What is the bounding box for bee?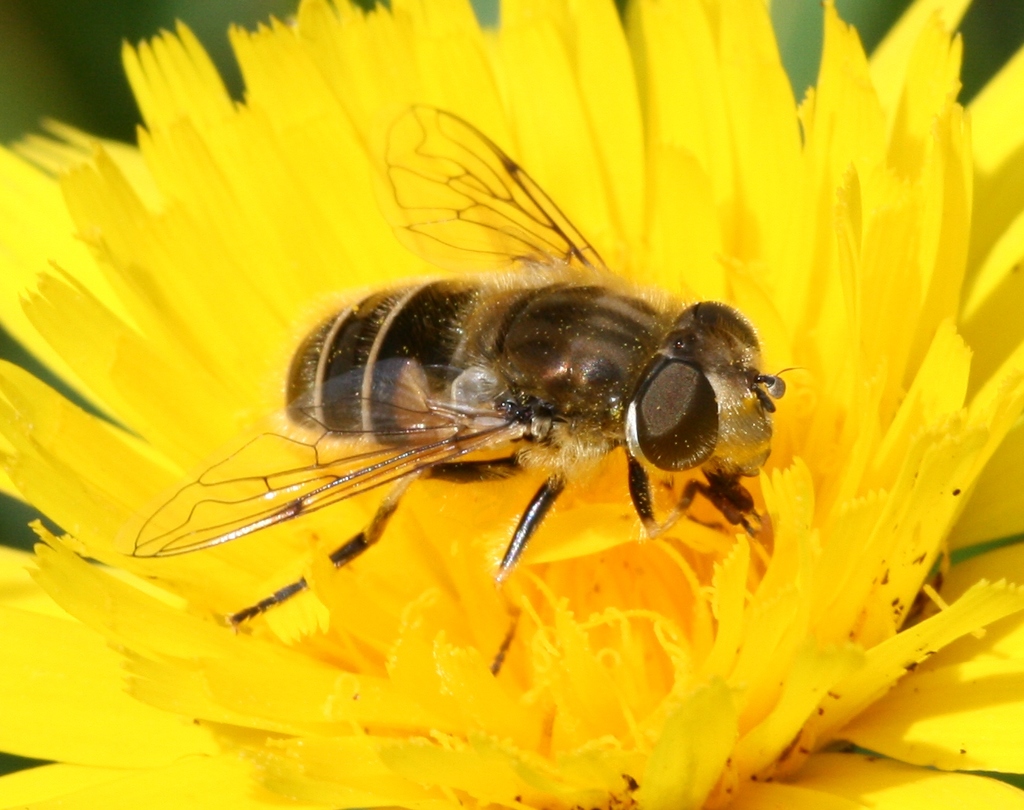
box(142, 128, 824, 696).
